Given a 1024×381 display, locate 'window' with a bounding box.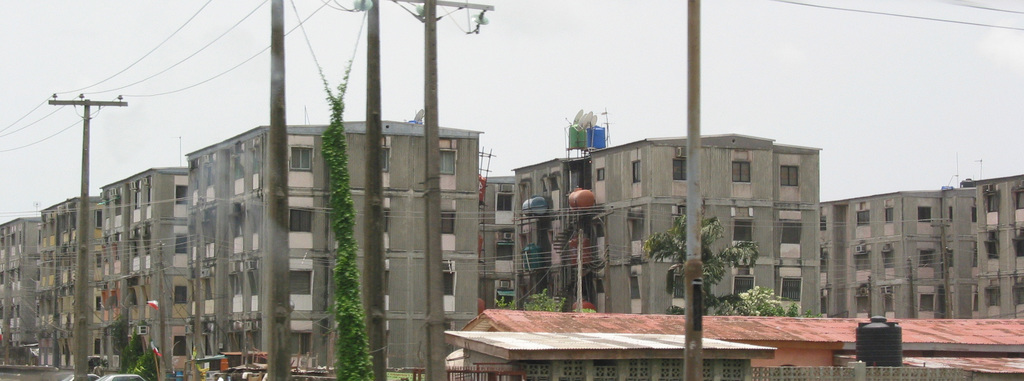
Located: locate(782, 277, 802, 302).
